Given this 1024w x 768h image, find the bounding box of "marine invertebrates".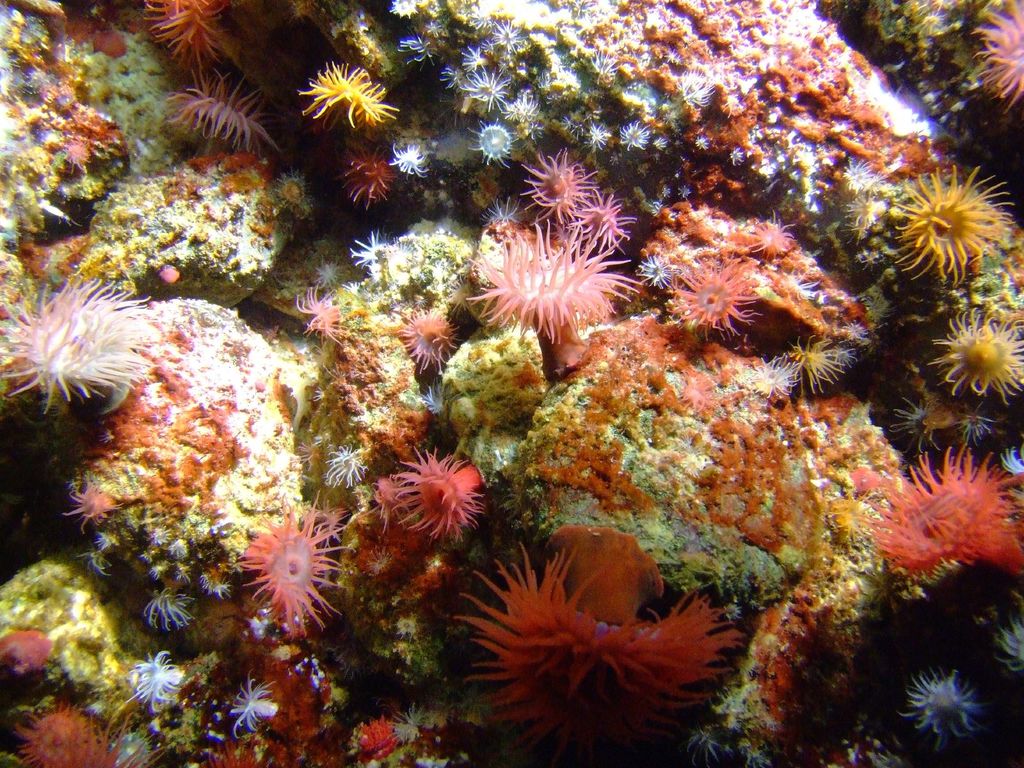
rect(353, 706, 402, 764).
